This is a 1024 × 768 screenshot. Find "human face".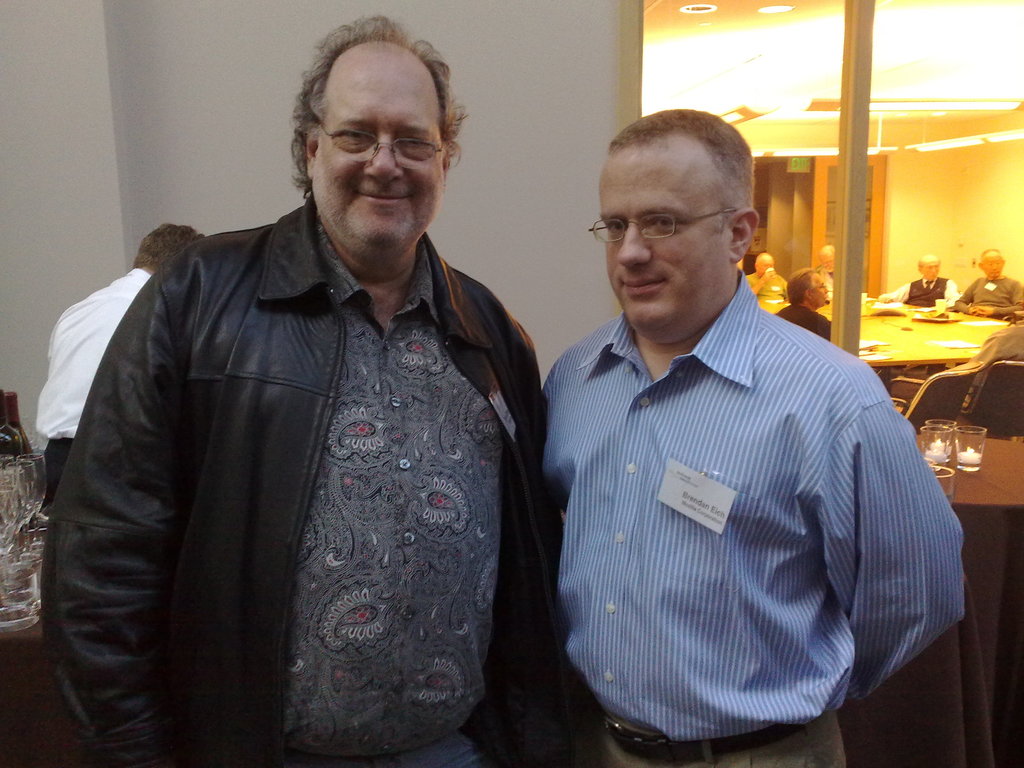
Bounding box: box(982, 257, 1005, 278).
